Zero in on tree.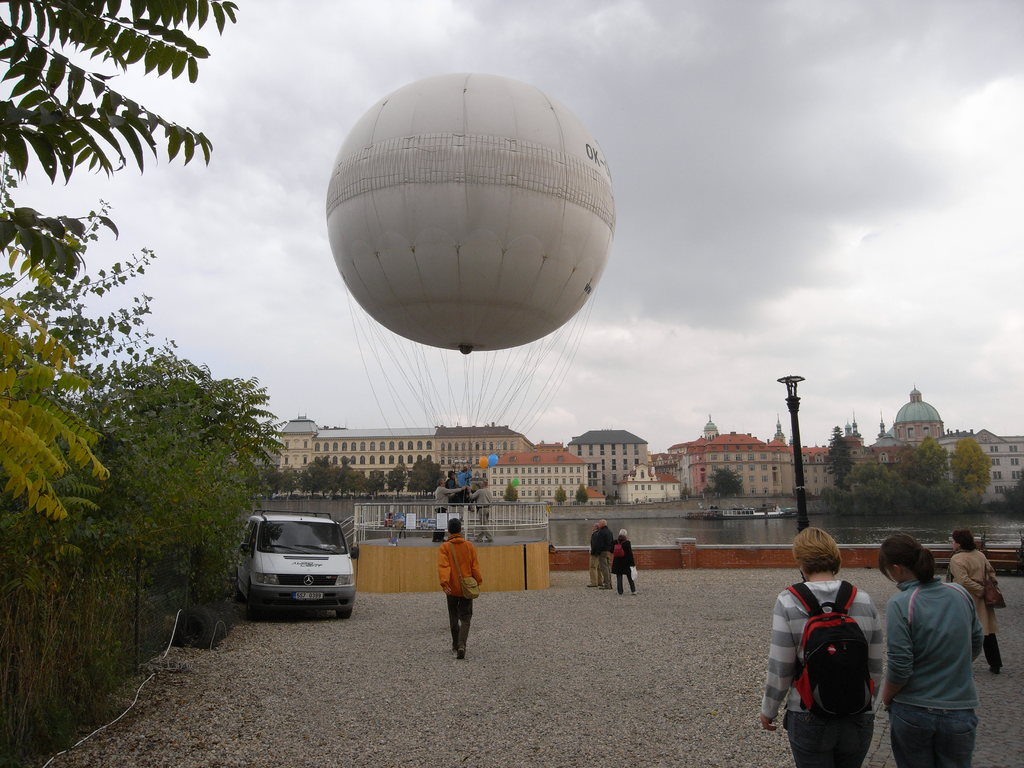
Zeroed in: 1005/472/1023/508.
